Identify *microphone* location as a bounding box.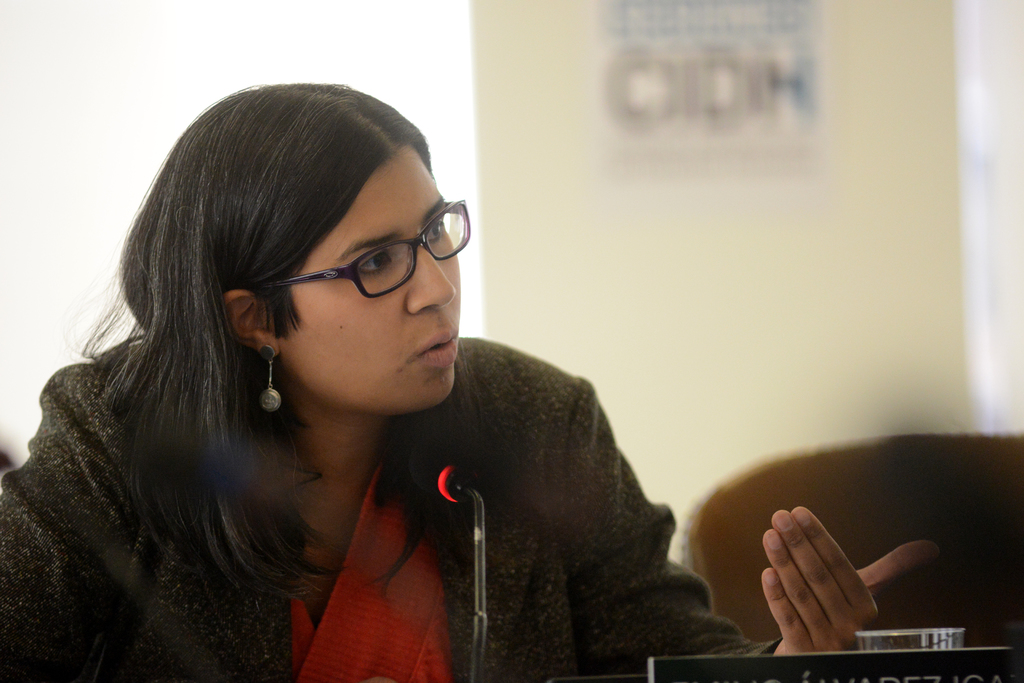
detection(426, 460, 499, 516).
